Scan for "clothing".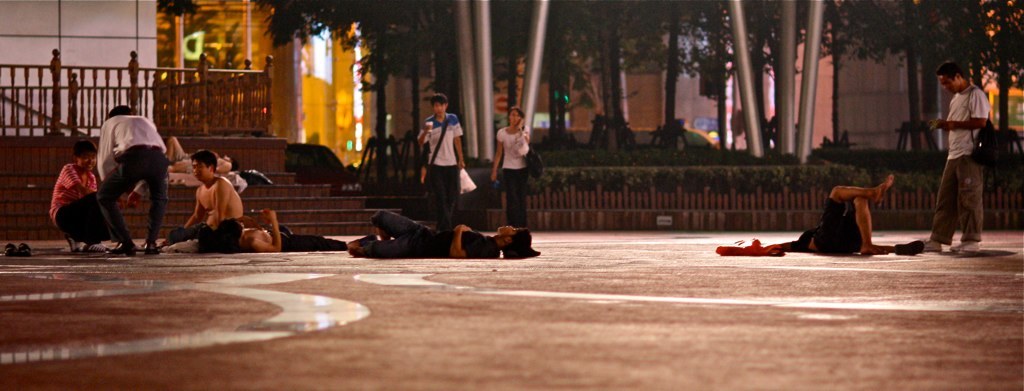
Scan result: <bbox>933, 53, 1003, 238</bbox>.
